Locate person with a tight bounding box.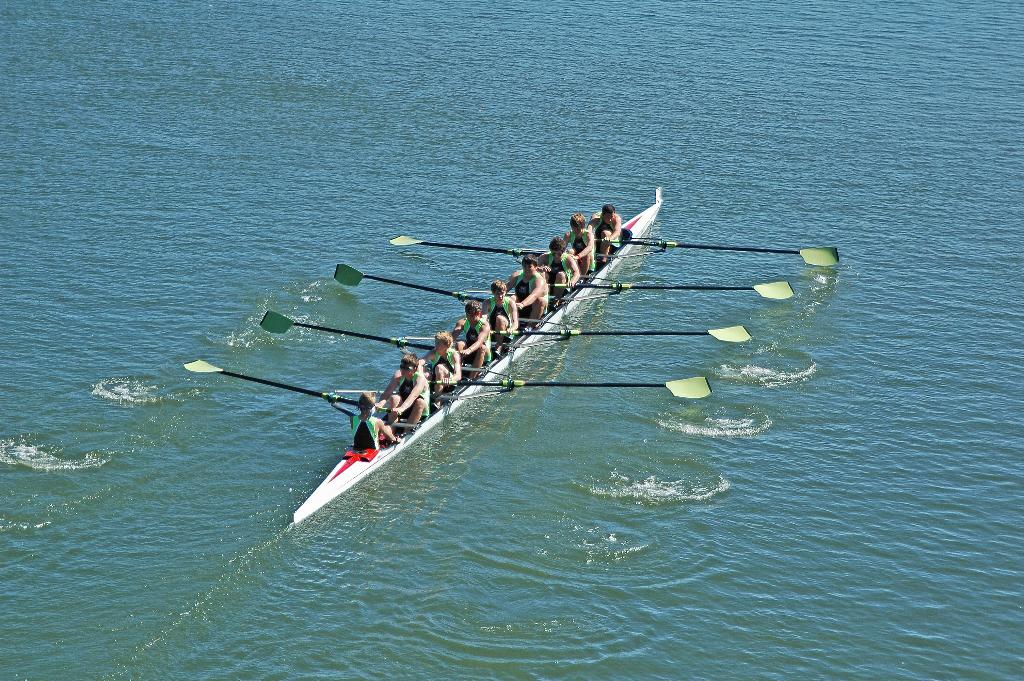
<bbox>589, 204, 618, 261</bbox>.
